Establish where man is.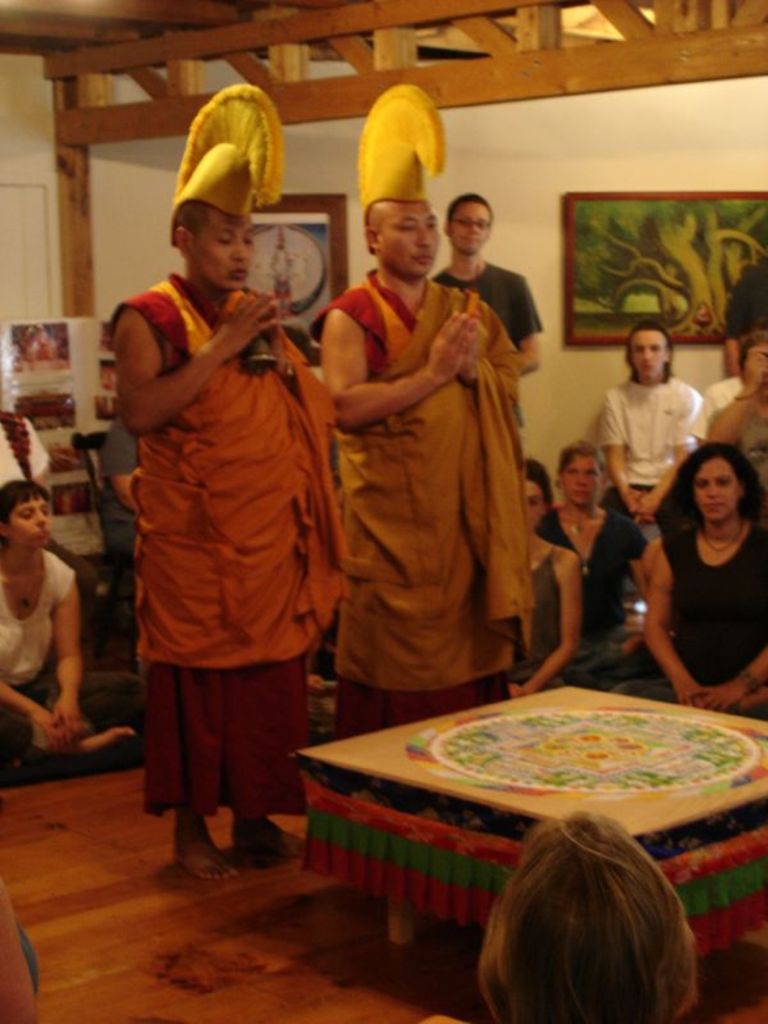
Established at [101, 412, 138, 567].
